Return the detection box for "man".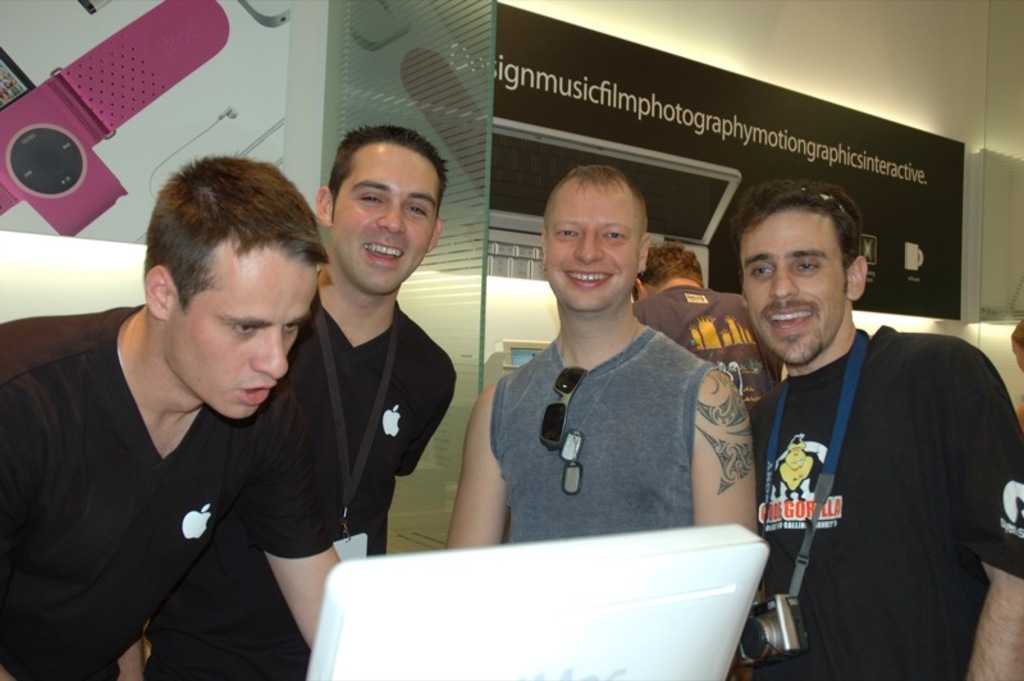
select_region(698, 175, 1007, 671).
